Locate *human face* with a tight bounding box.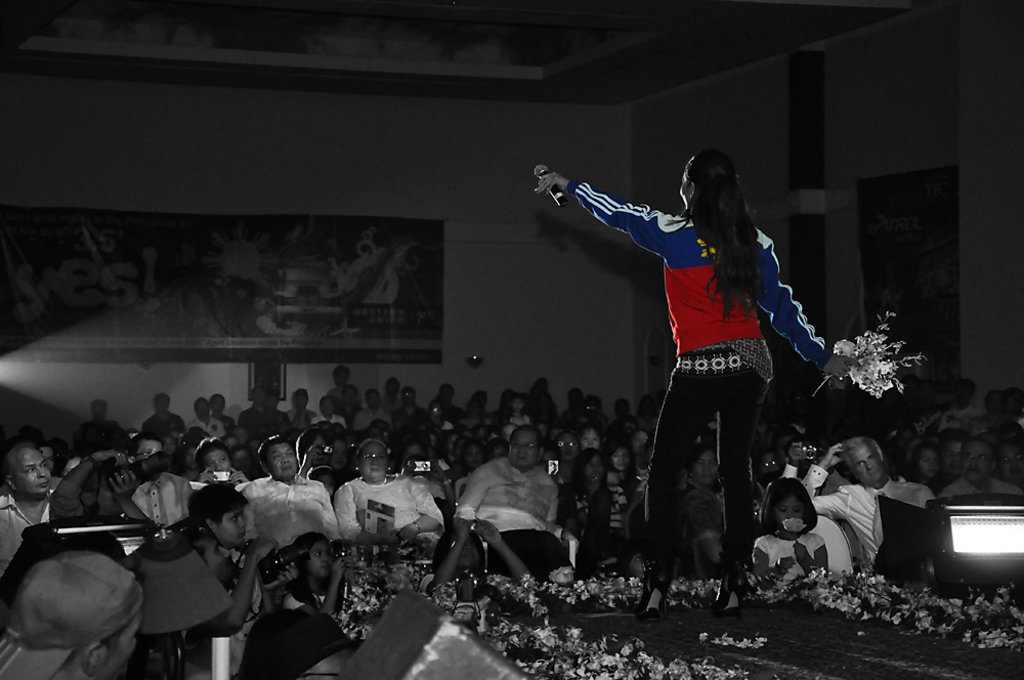
region(959, 437, 997, 478).
